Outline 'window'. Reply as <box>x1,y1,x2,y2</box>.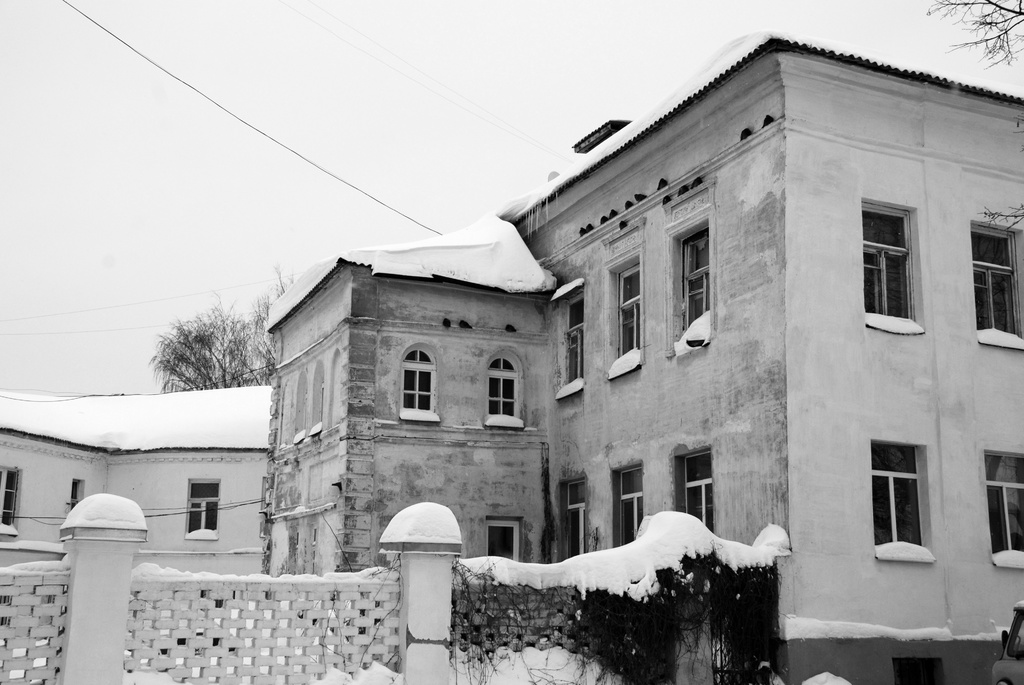
<box>664,434,716,541</box>.
